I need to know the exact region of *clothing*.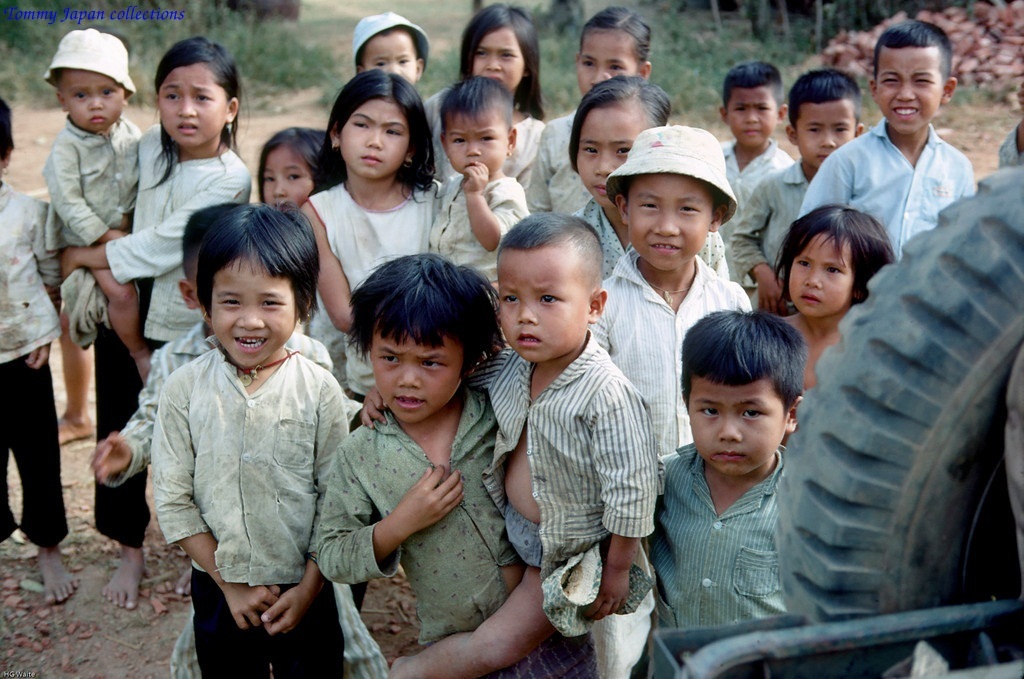
Region: <region>650, 400, 832, 646</region>.
